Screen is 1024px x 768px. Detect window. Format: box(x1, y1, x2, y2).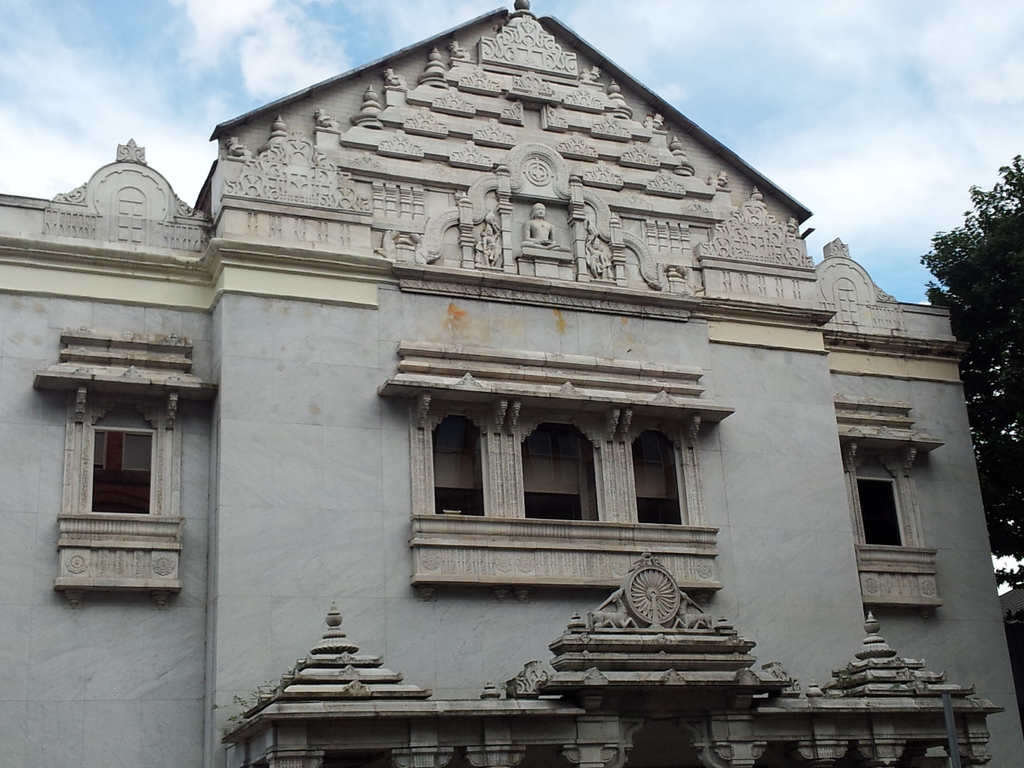
box(60, 355, 180, 568).
